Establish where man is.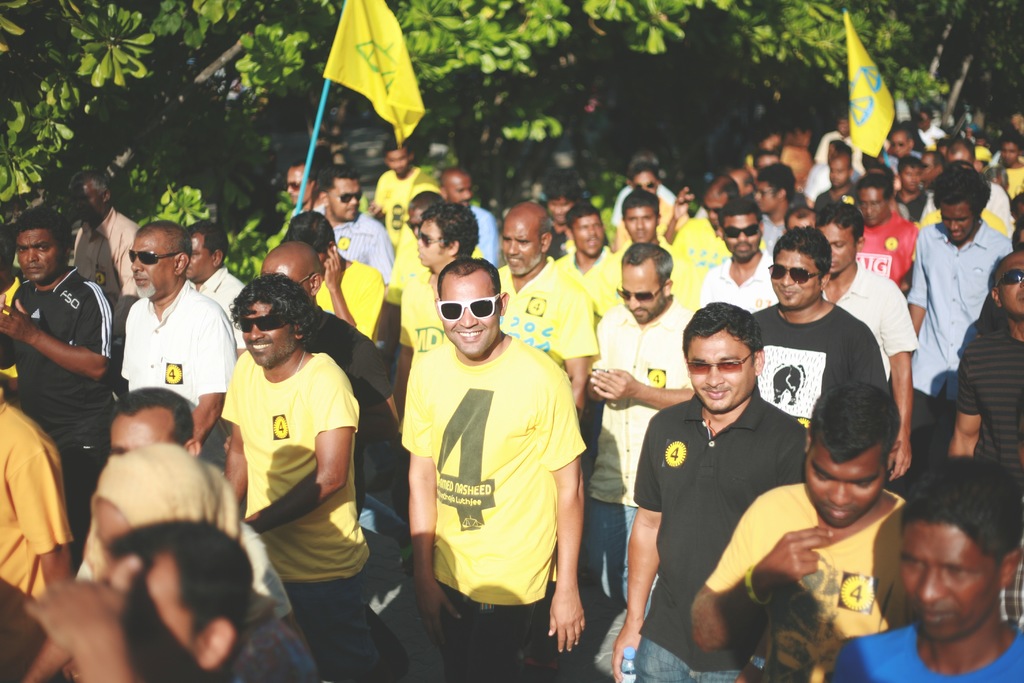
Established at (left=401, top=238, right=600, bottom=675).
